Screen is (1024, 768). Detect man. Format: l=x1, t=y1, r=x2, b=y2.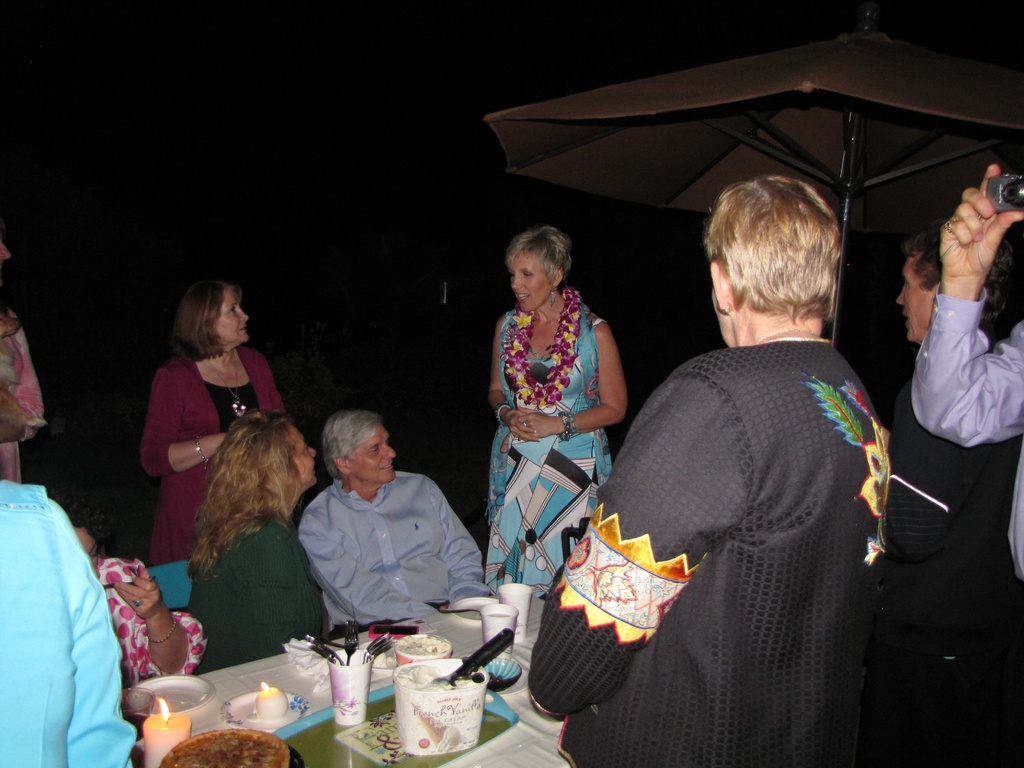
l=906, t=158, r=1023, b=767.
